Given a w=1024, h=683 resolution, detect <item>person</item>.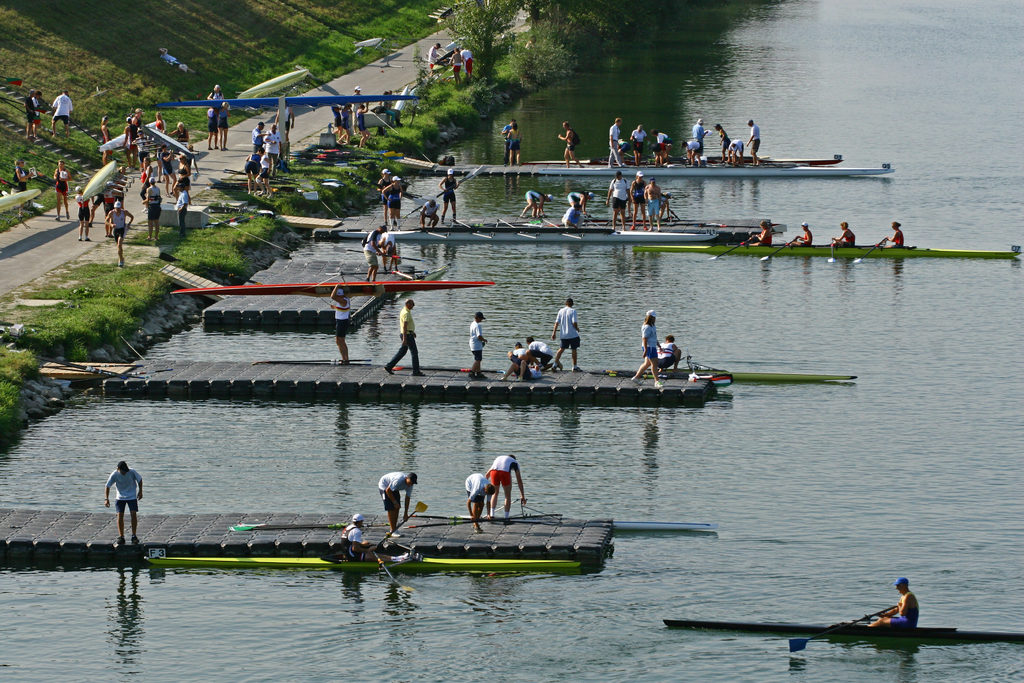
box=[465, 46, 486, 89].
